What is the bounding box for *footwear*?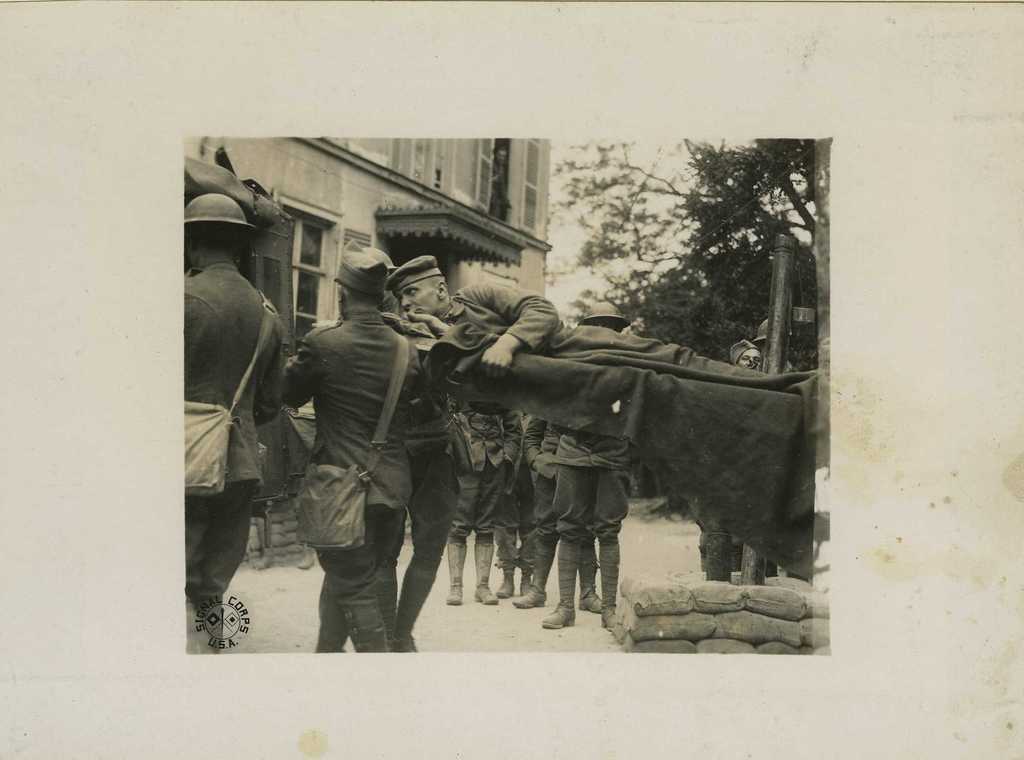
(447,543,470,606).
